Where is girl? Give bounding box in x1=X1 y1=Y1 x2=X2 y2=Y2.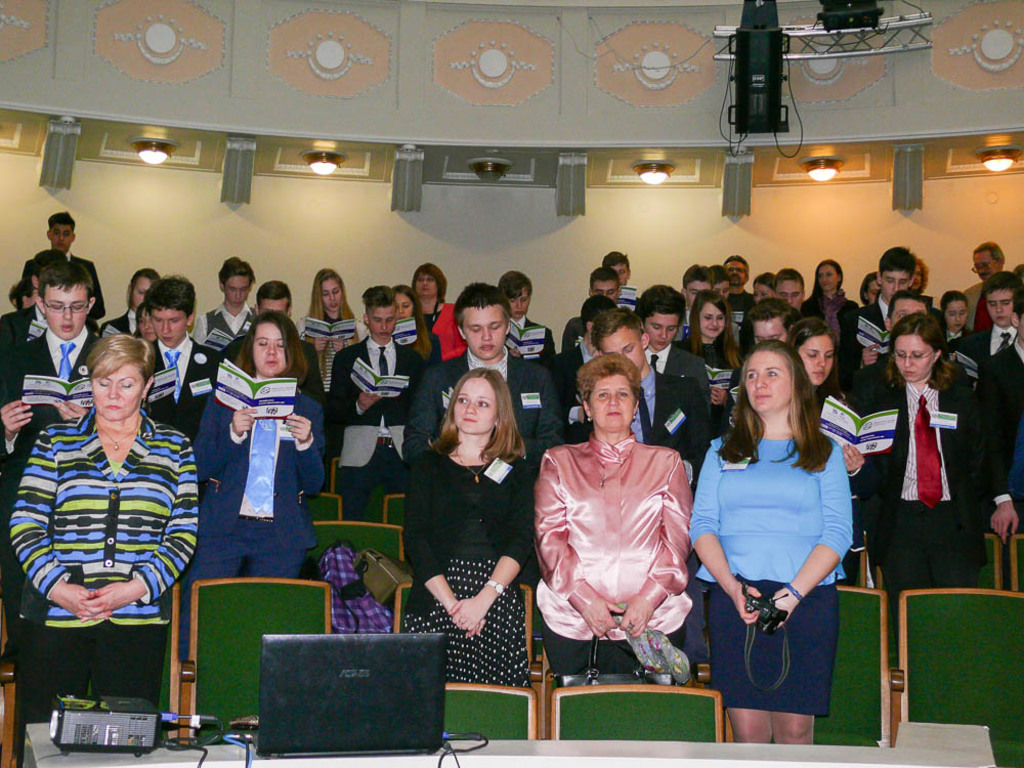
x1=675 y1=290 x2=736 y2=373.
